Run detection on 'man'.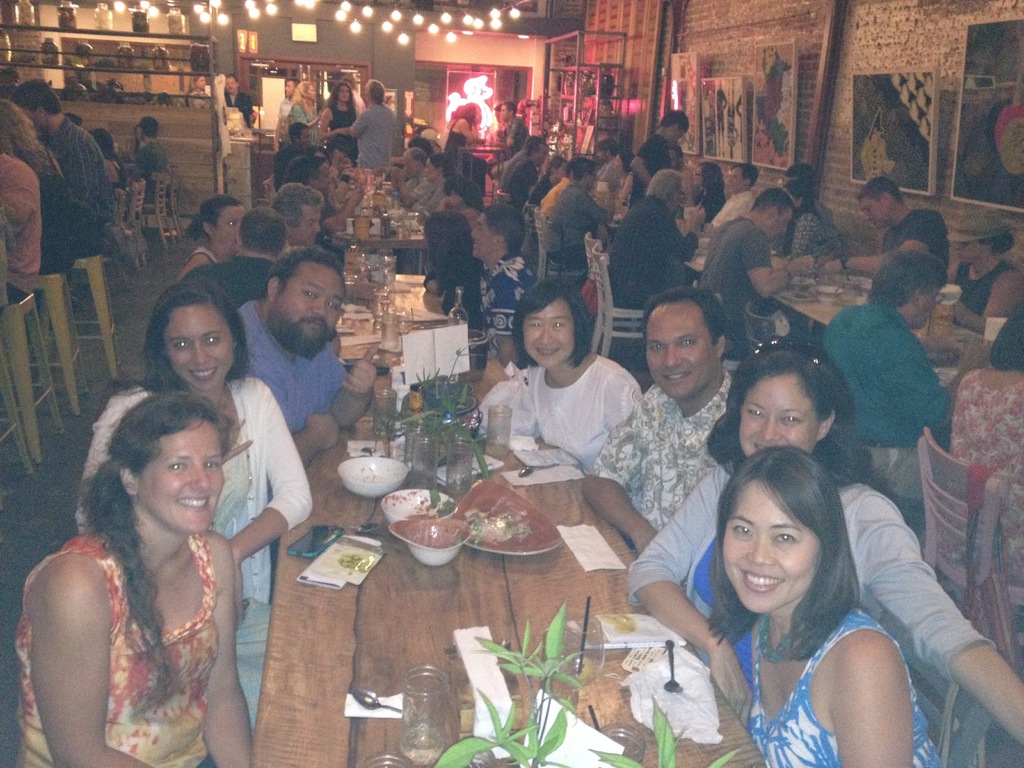
Result: rect(824, 178, 946, 285).
